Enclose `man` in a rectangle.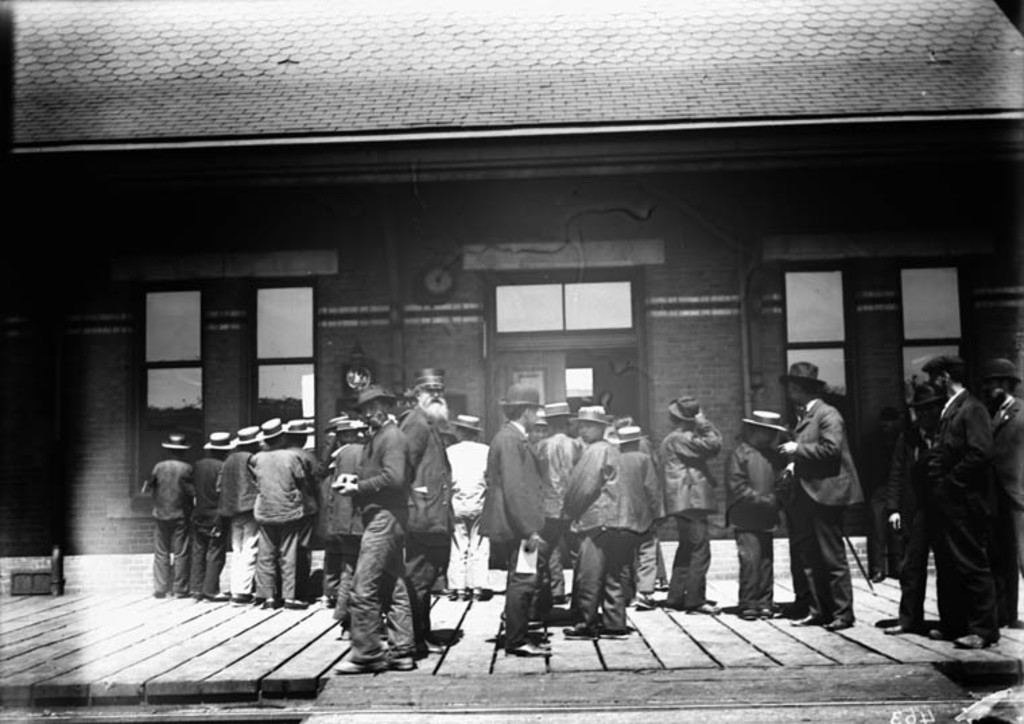
[136,437,197,595].
